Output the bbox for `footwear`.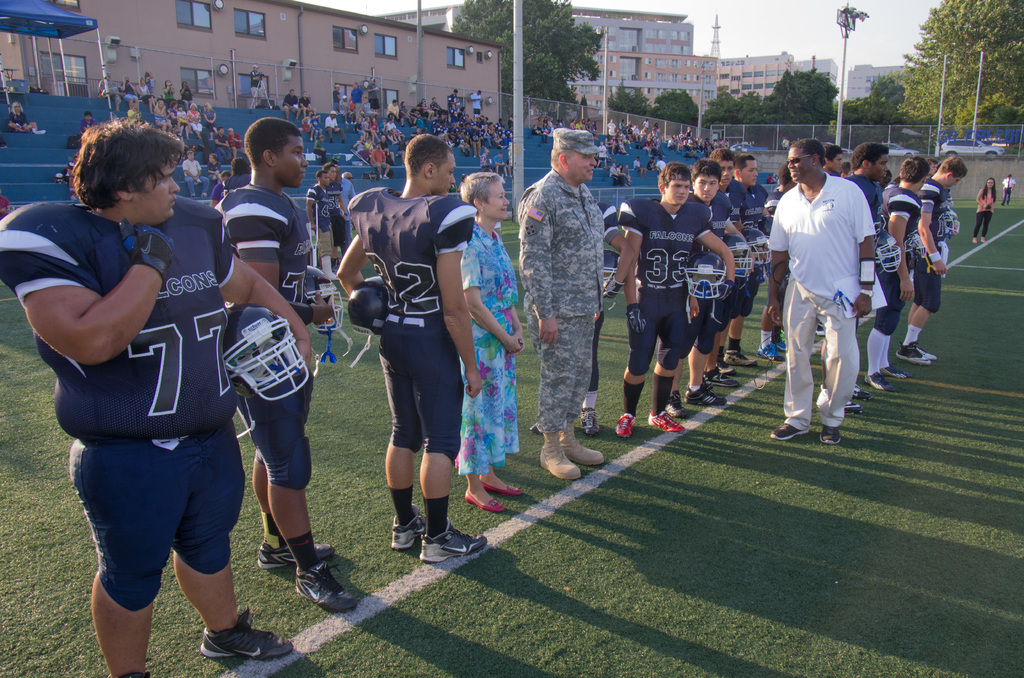
<box>817,323,828,335</box>.
